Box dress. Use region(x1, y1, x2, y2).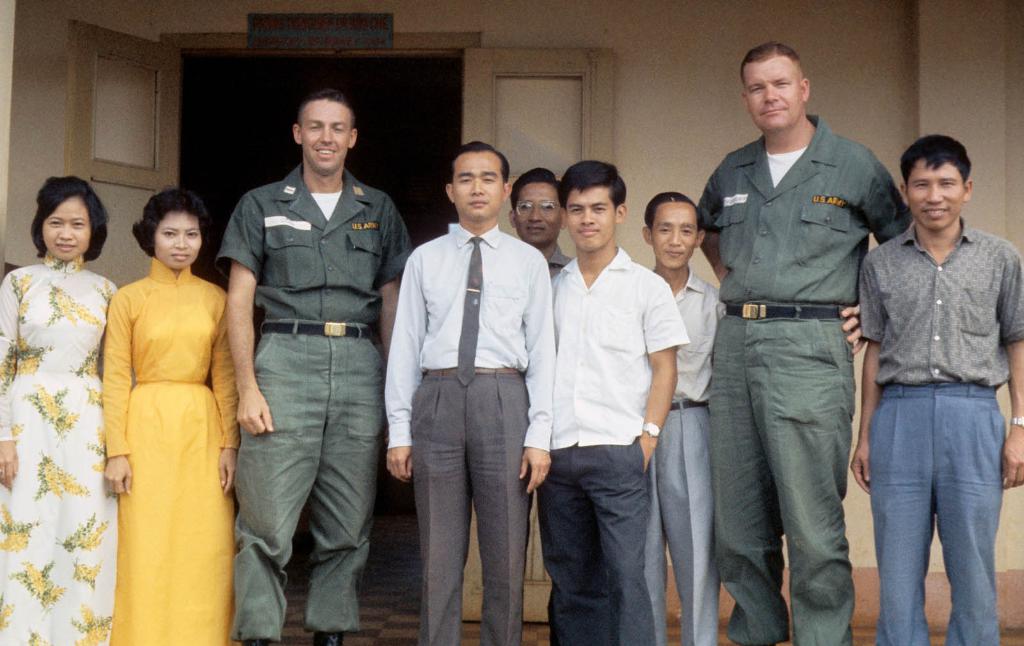
region(108, 222, 266, 618).
